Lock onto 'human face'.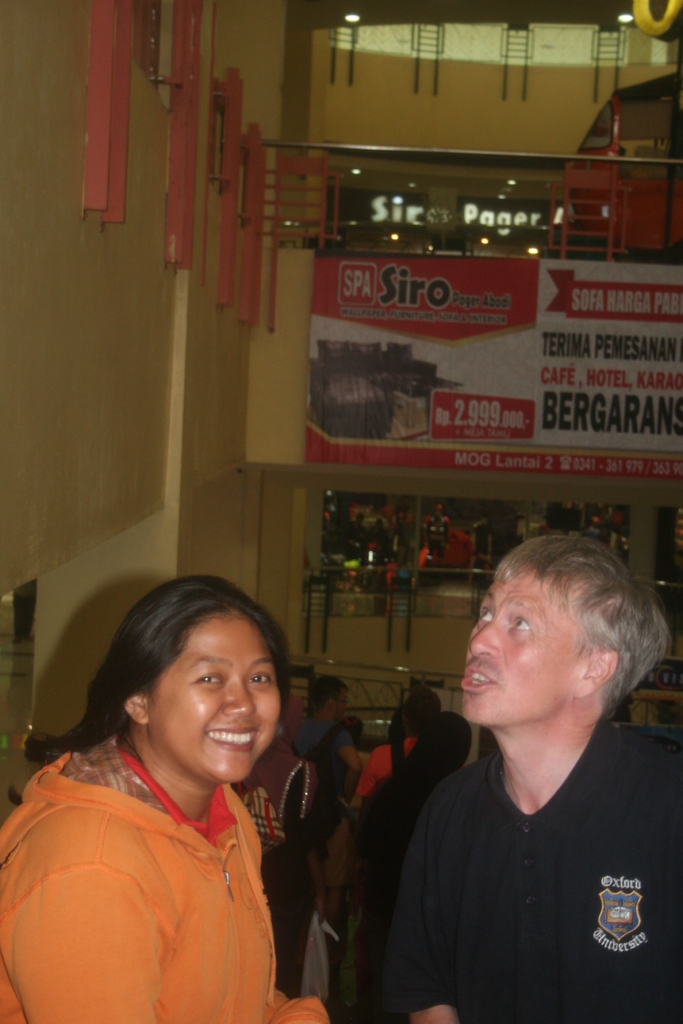
Locked: 466/571/586/723.
